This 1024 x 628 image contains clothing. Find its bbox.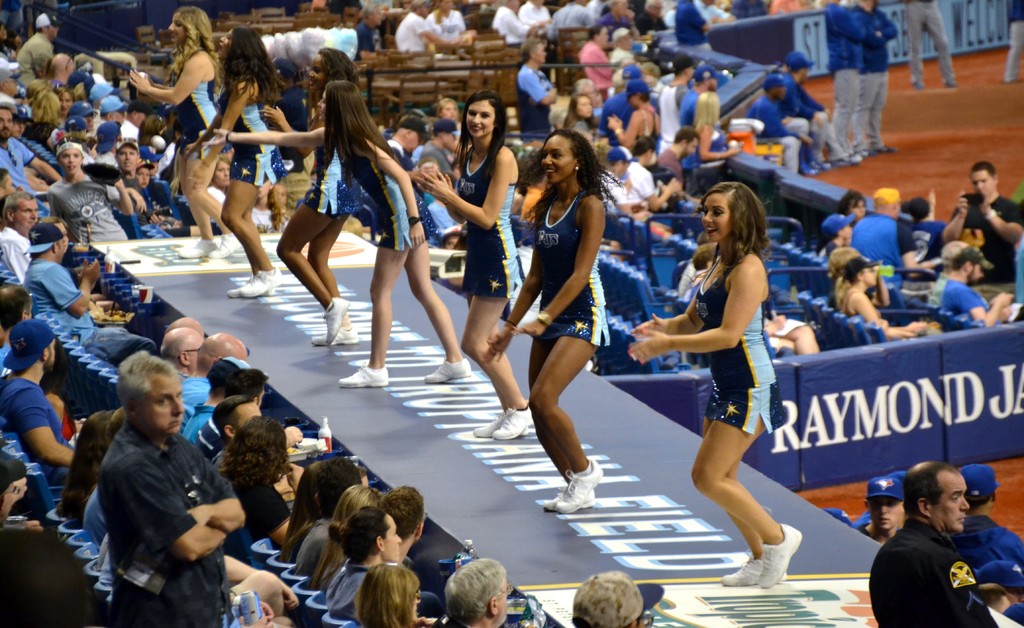
[0,138,49,214].
